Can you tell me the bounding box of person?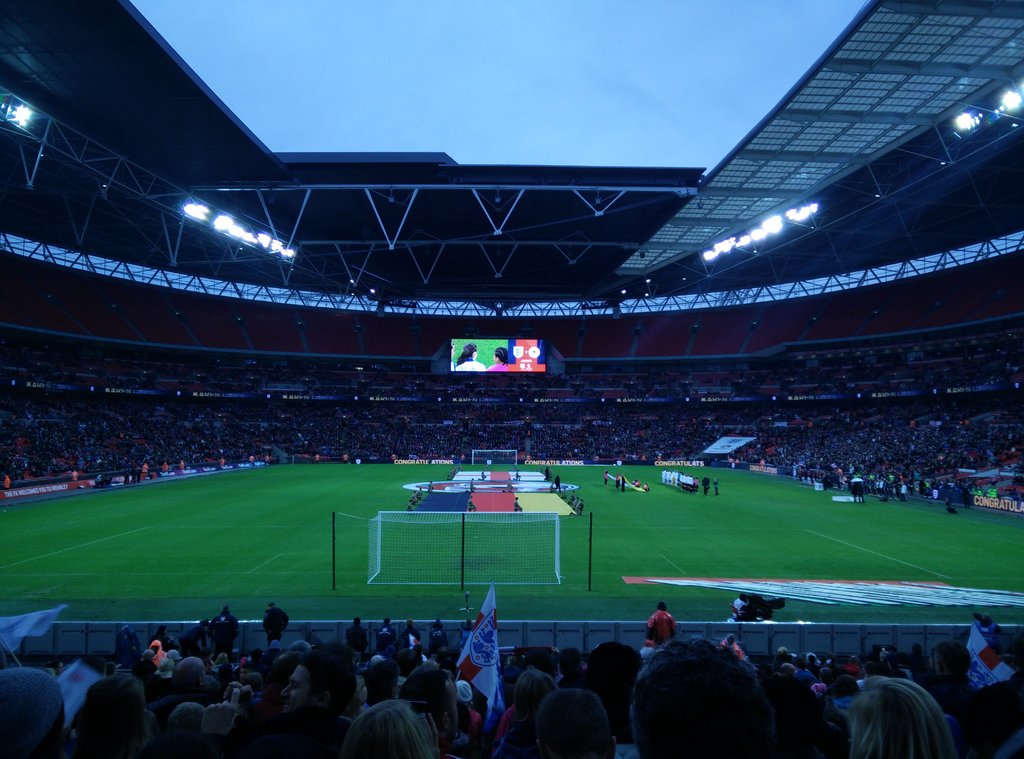
crop(542, 685, 609, 755).
